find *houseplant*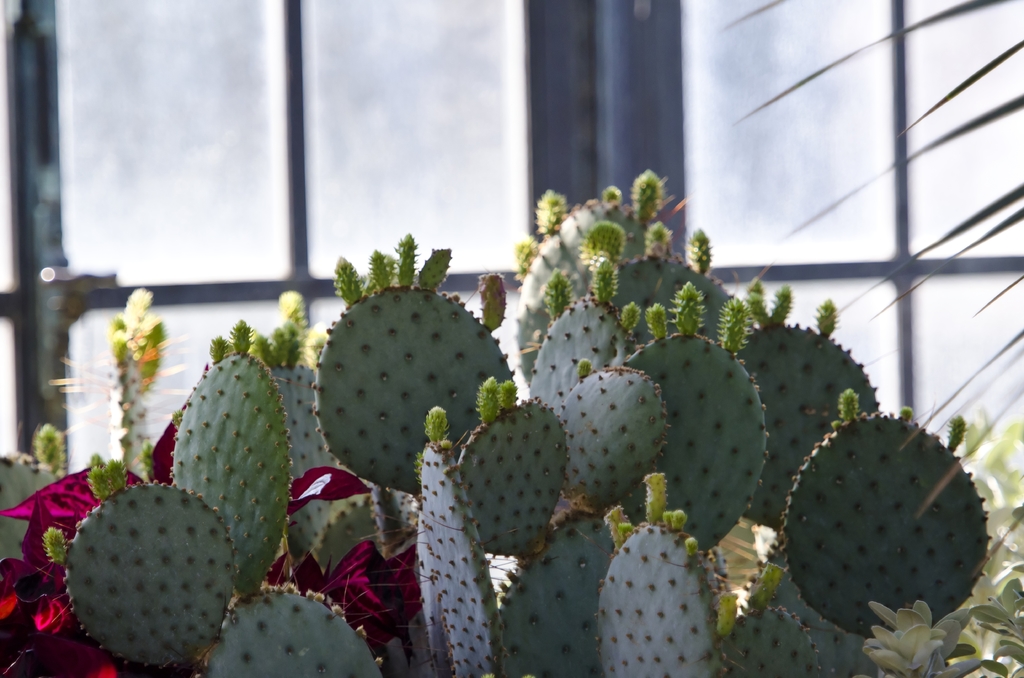
<box>56,159,1016,672</box>
